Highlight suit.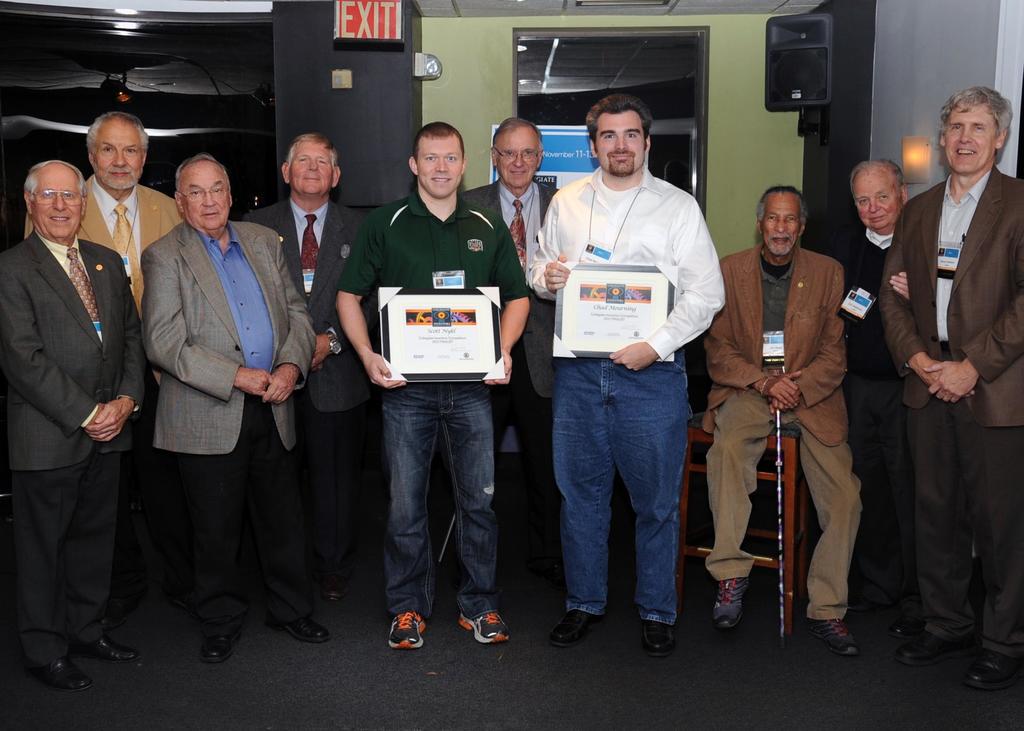
Highlighted region: detection(0, 229, 145, 663).
